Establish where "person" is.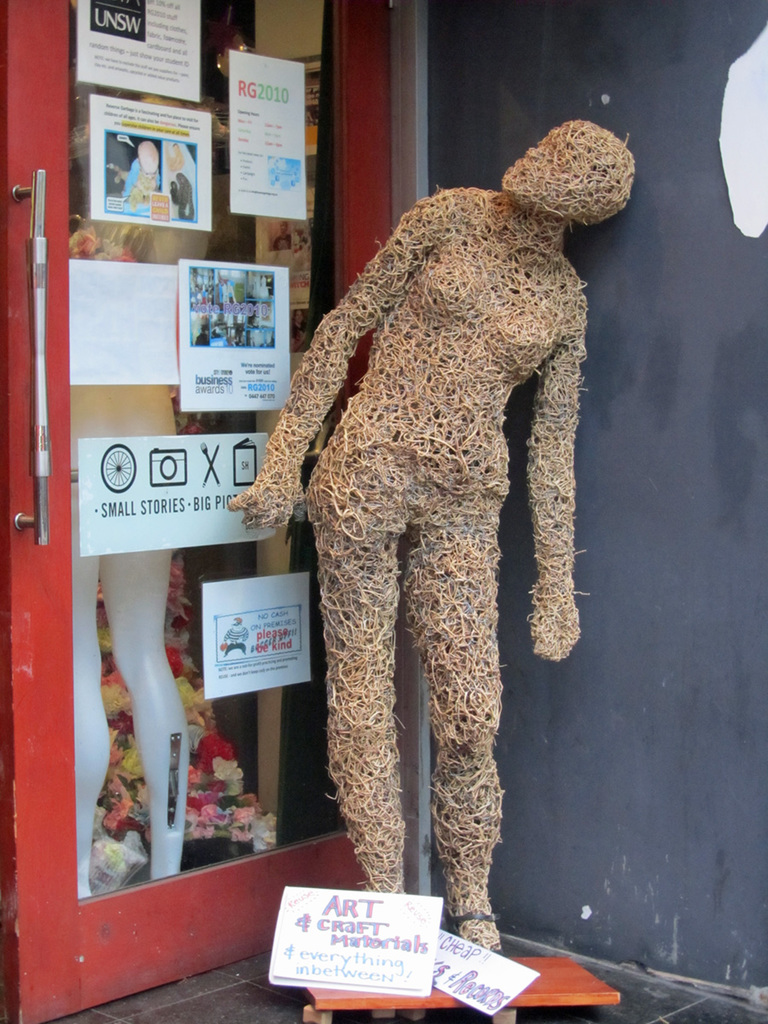
Established at 195 323 209 345.
